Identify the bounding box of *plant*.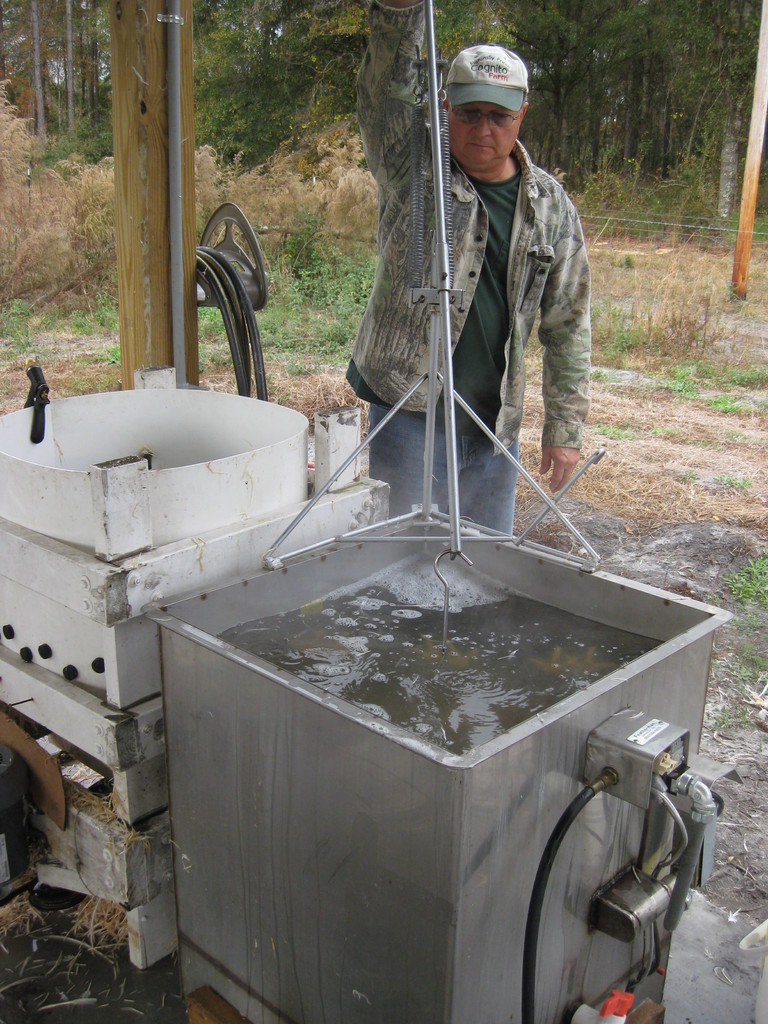
bbox(714, 356, 767, 393).
